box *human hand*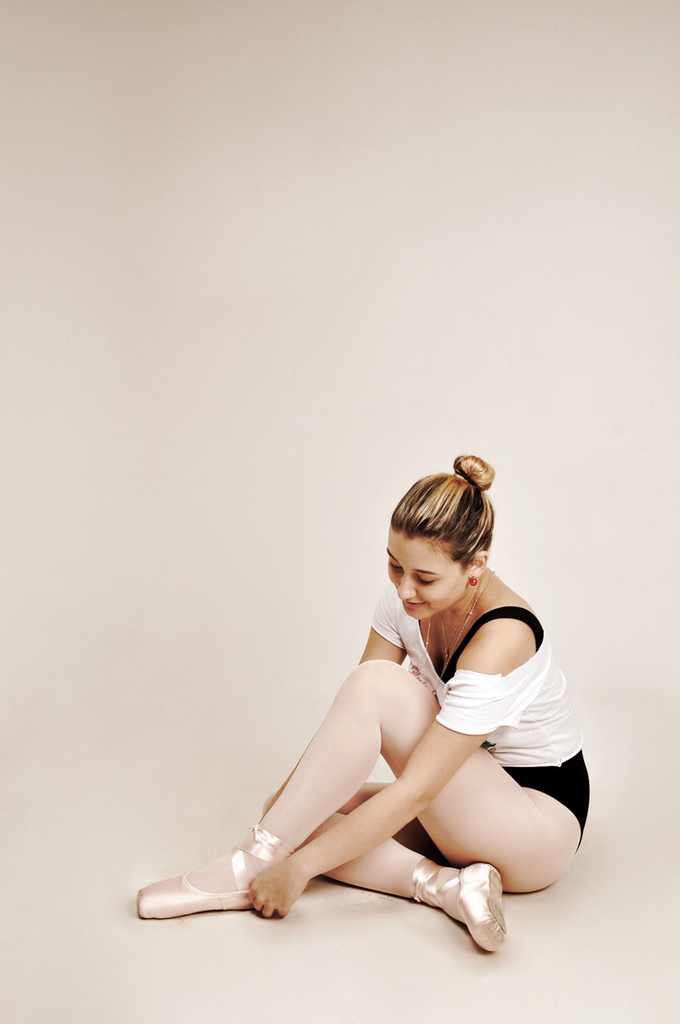
241/859/302/919
